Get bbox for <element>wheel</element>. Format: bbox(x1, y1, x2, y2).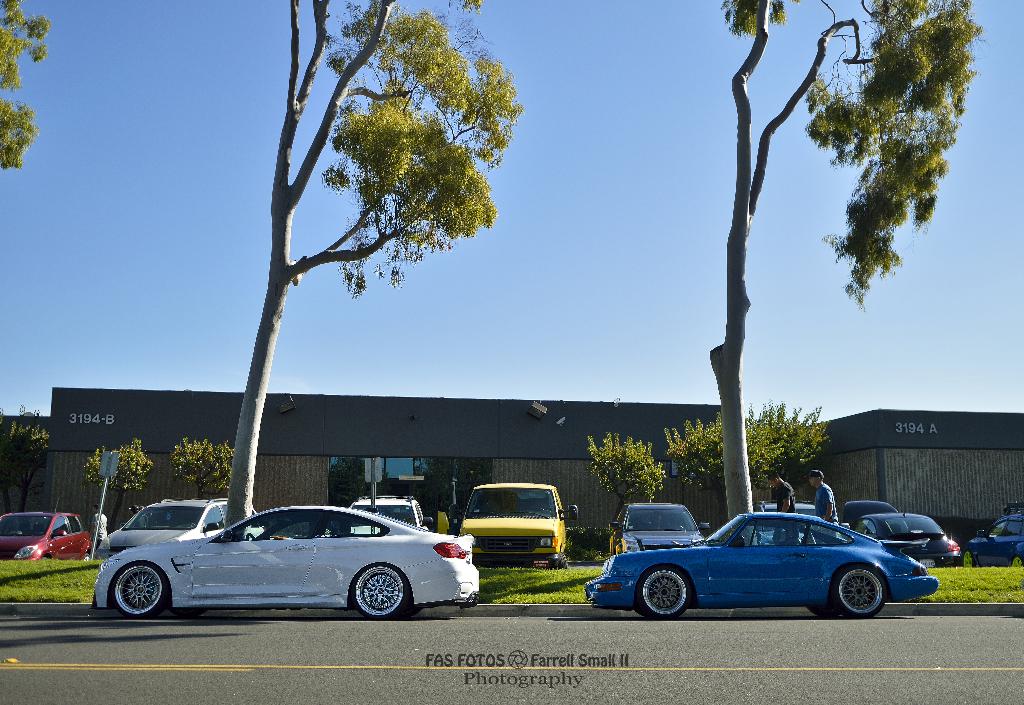
bbox(41, 556, 51, 558).
